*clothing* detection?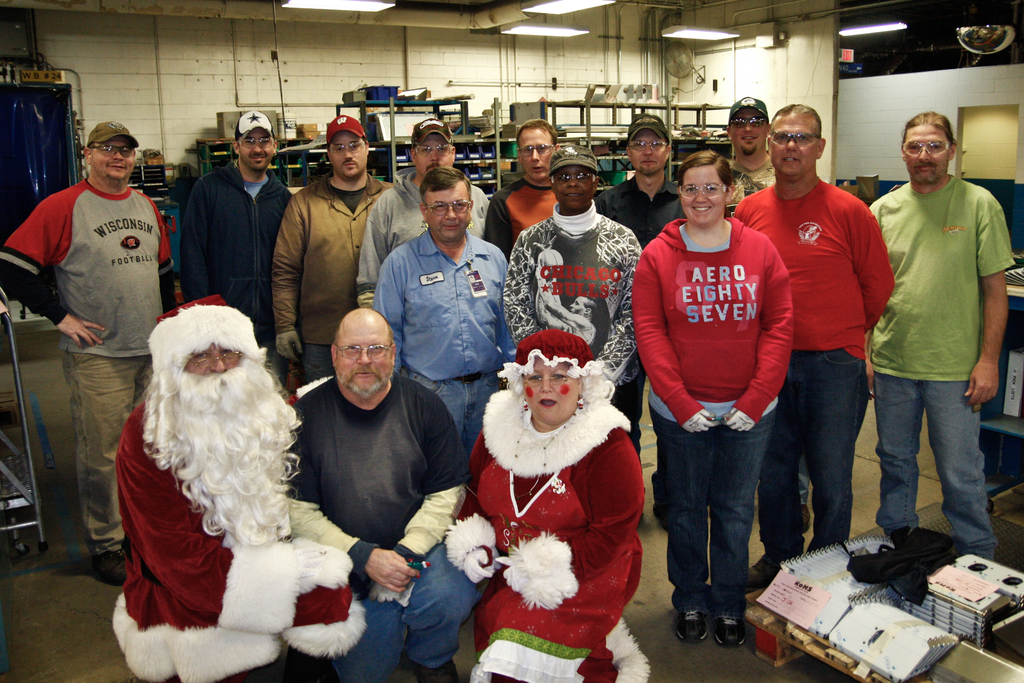
{"x1": 731, "y1": 154, "x2": 777, "y2": 214}
